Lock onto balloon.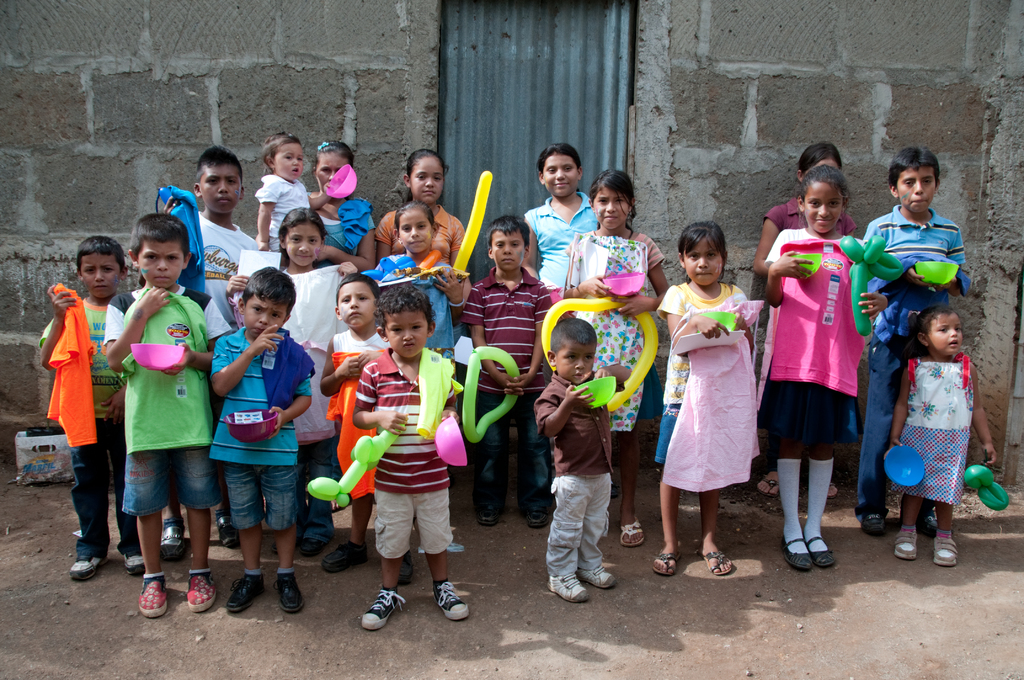
Locked: Rect(458, 166, 489, 278).
